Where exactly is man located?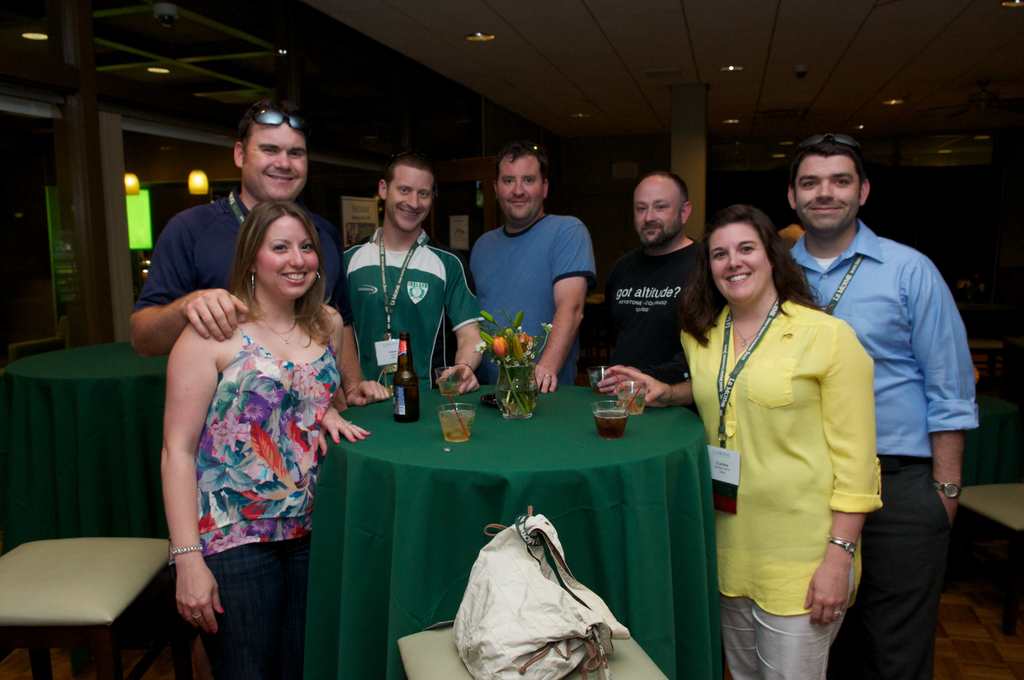
Its bounding box is select_region(607, 164, 724, 419).
